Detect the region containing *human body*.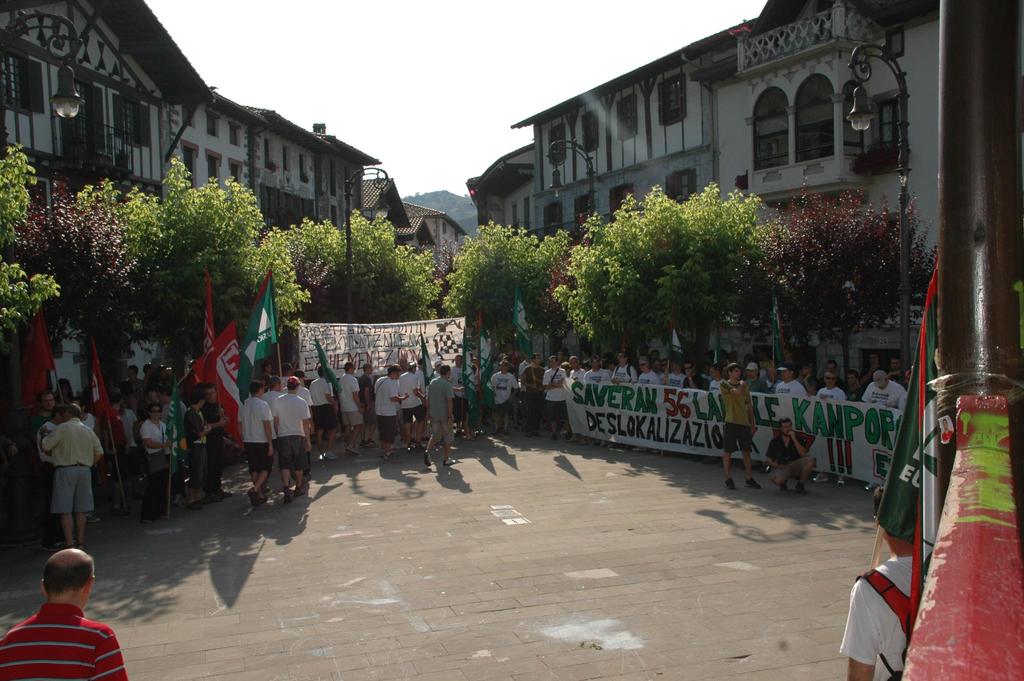
[272, 392, 312, 500].
